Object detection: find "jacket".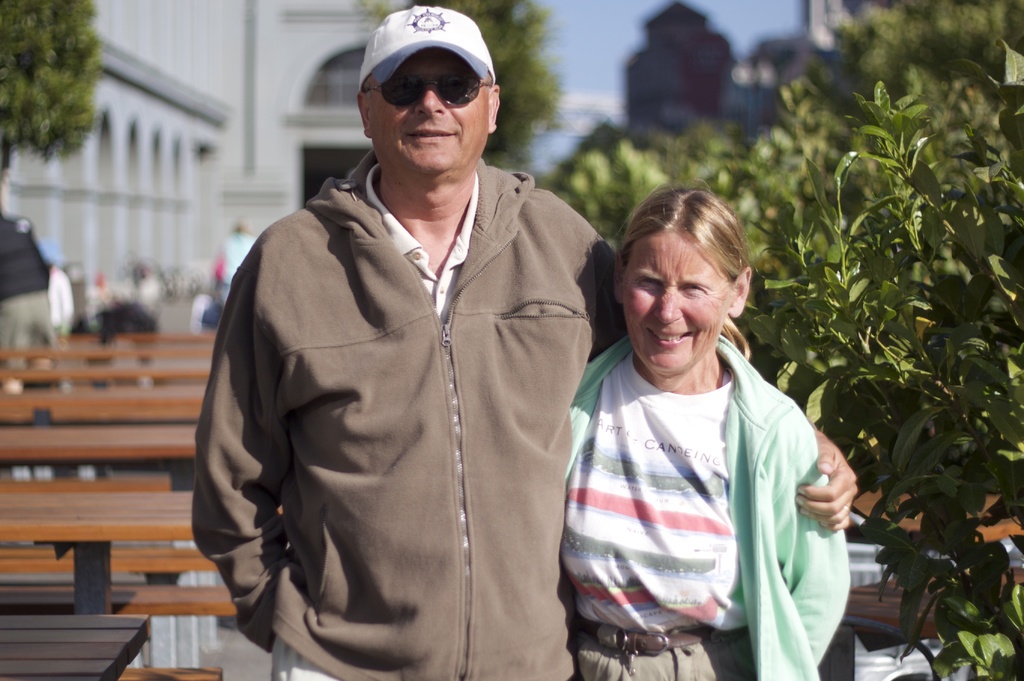
[207, 80, 621, 665].
